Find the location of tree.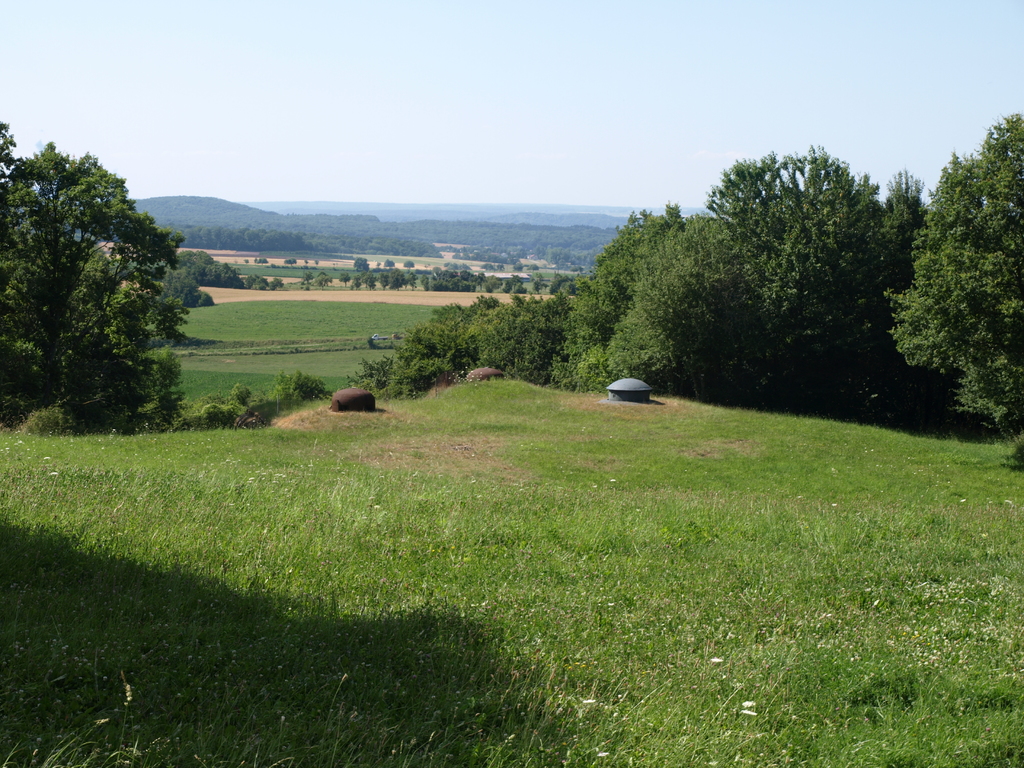
Location: 340, 273, 351, 287.
